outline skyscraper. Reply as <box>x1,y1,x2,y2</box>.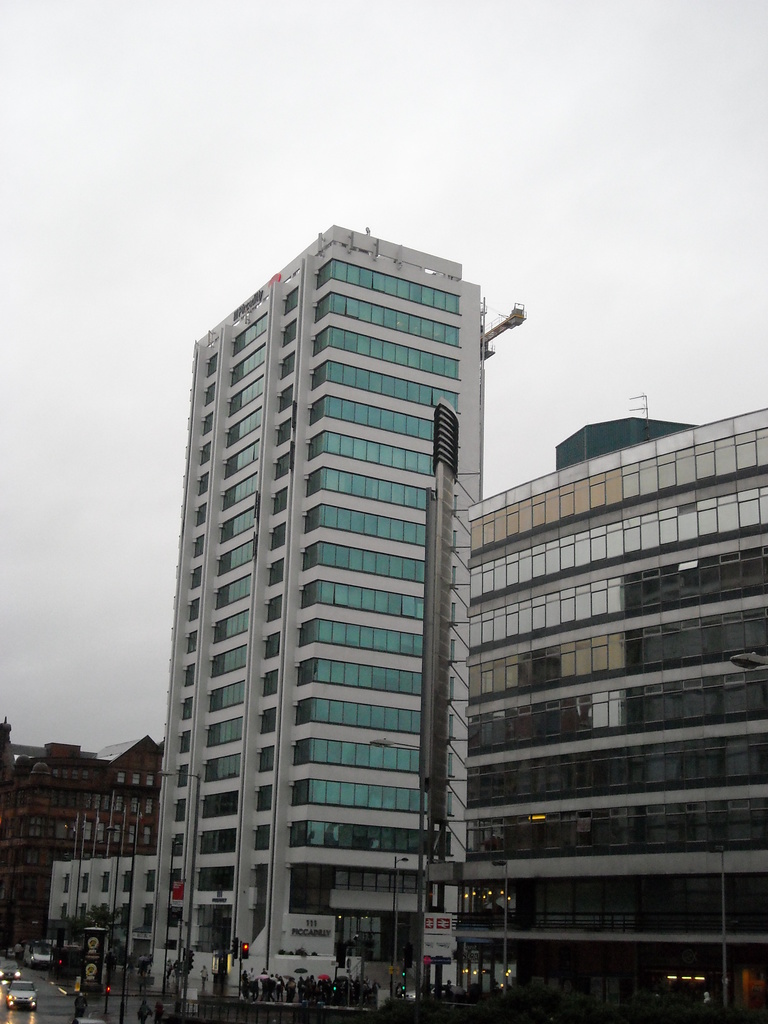
<box>410,392,767,1023</box>.
